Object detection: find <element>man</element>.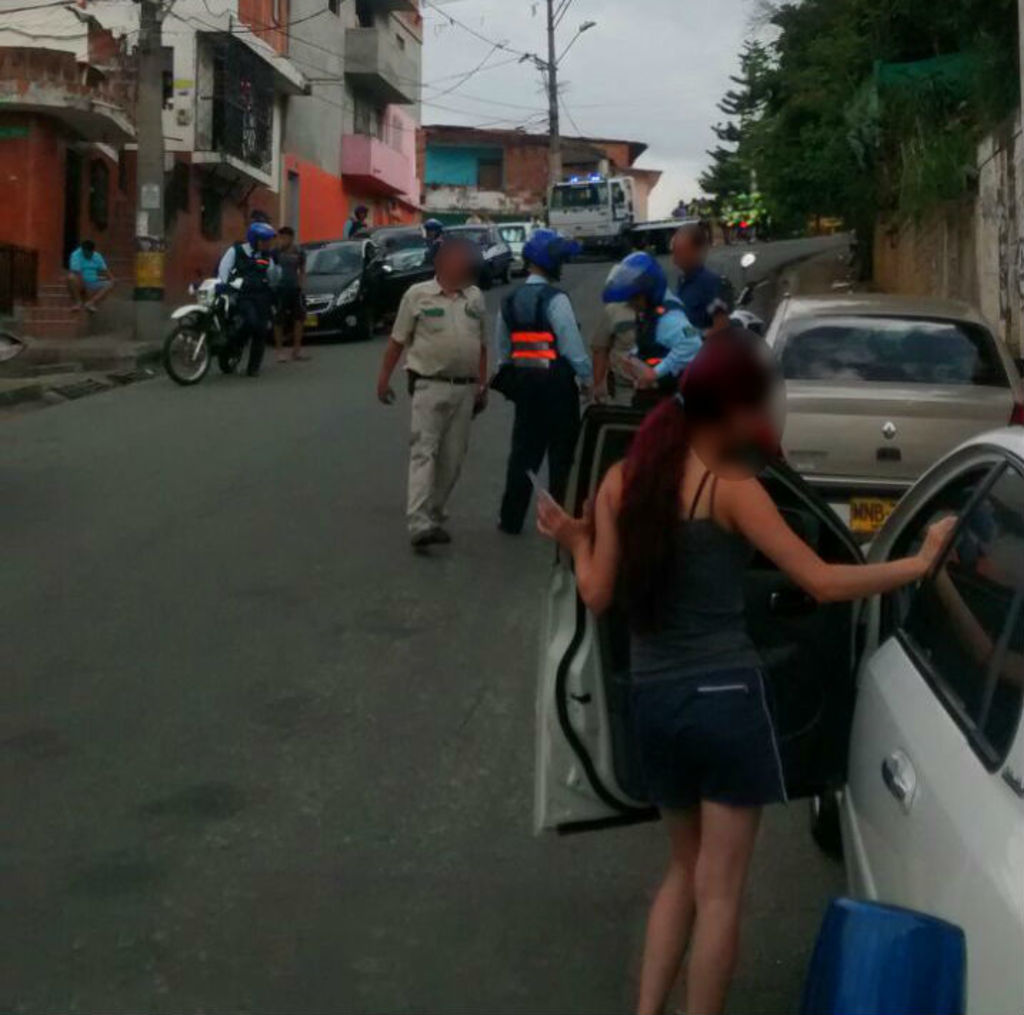
Rect(367, 228, 497, 554).
